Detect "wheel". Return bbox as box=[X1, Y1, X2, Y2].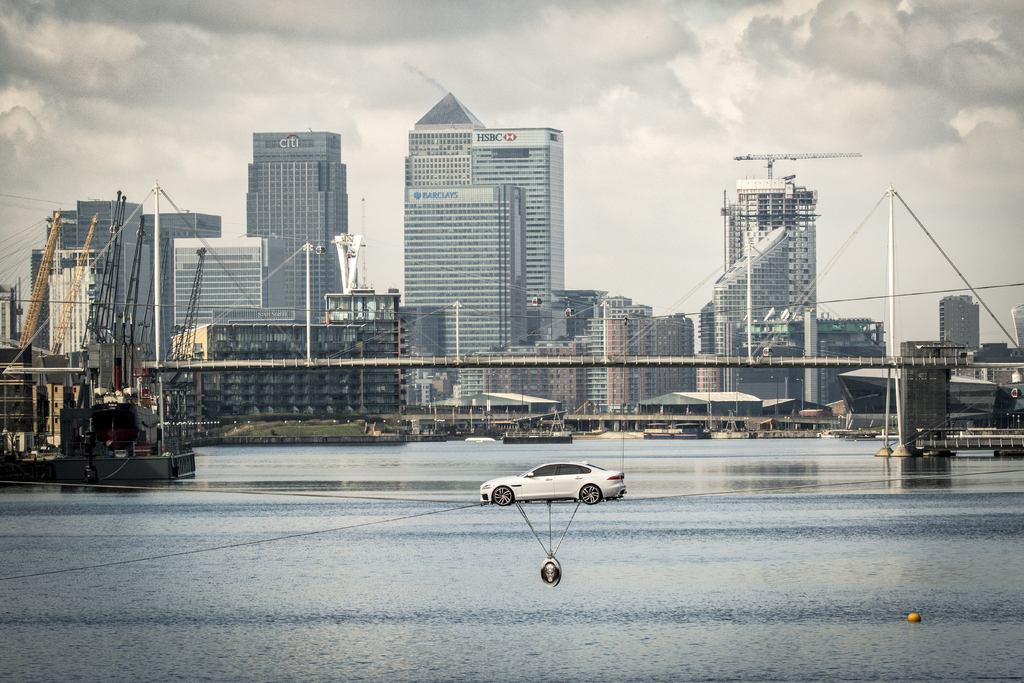
box=[579, 484, 604, 505].
